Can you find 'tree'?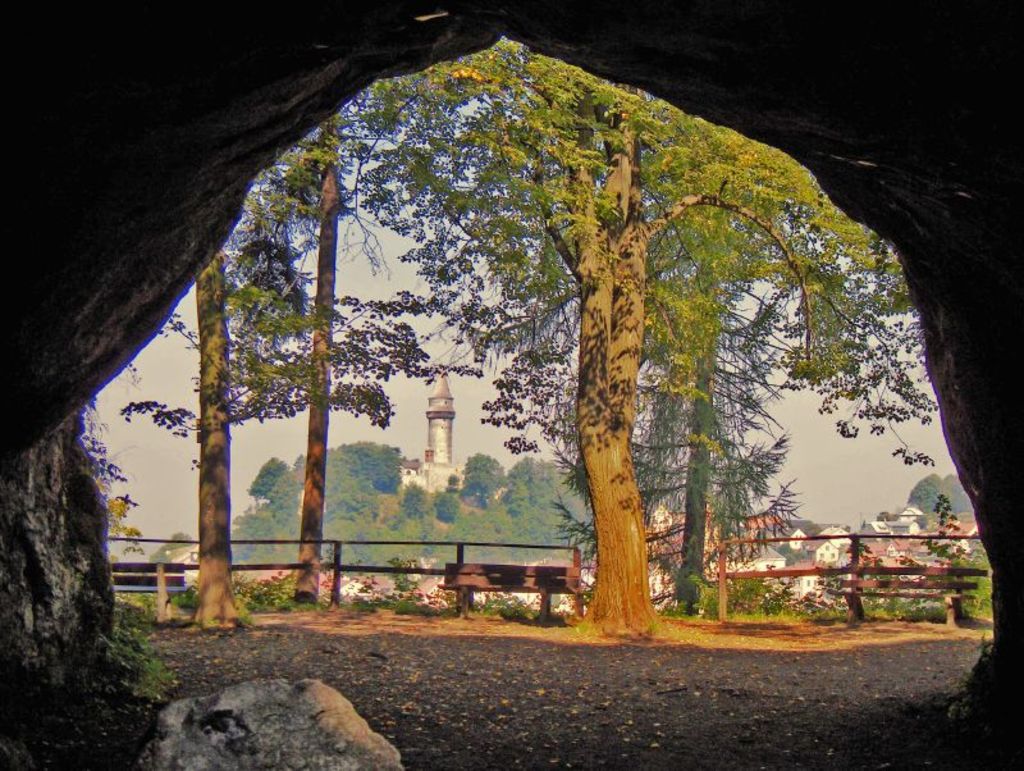
Yes, bounding box: bbox(224, 496, 303, 566).
